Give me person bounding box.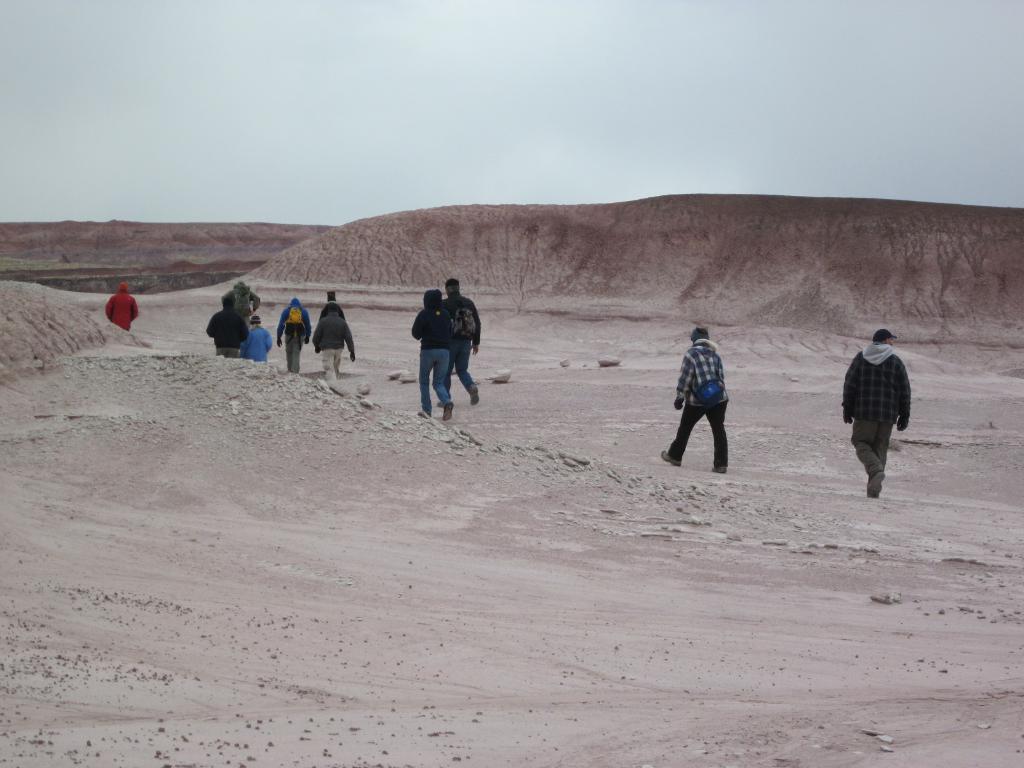
(842, 327, 913, 497).
